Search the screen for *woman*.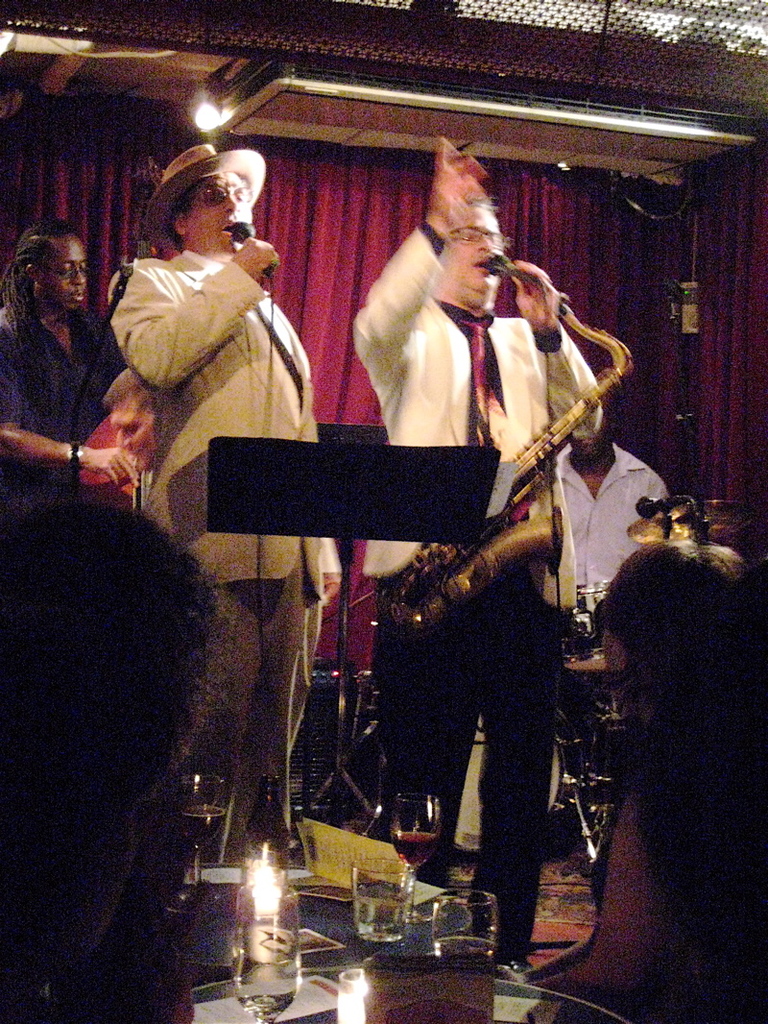
Found at x1=555 y1=490 x2=759 y2=1009.
